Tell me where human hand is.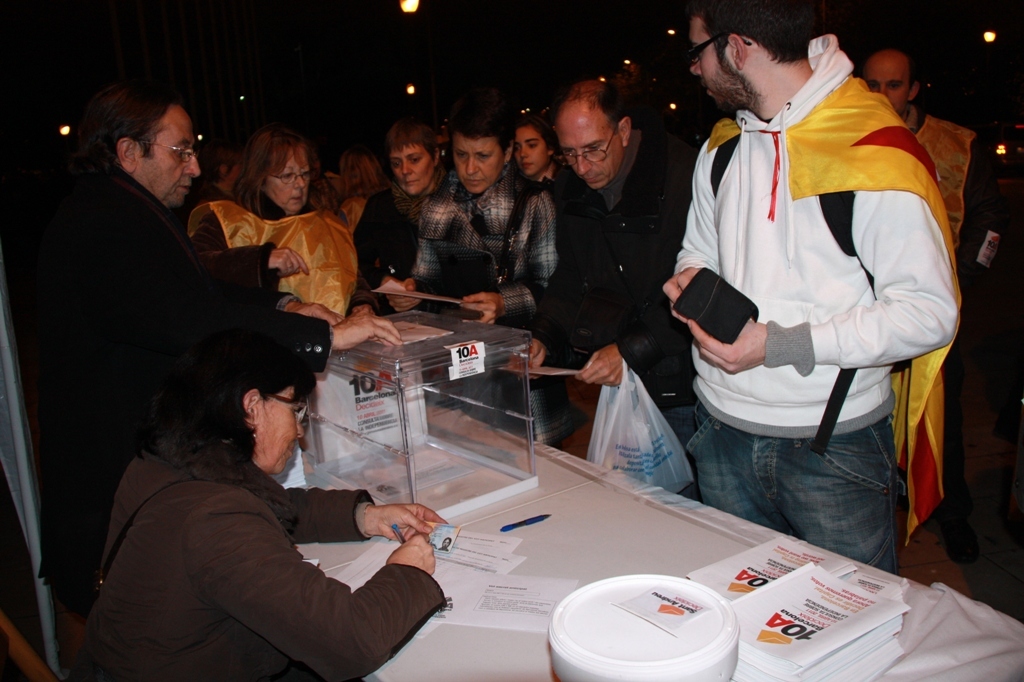
human hand is at bbox(662, 265, 703, 324).
